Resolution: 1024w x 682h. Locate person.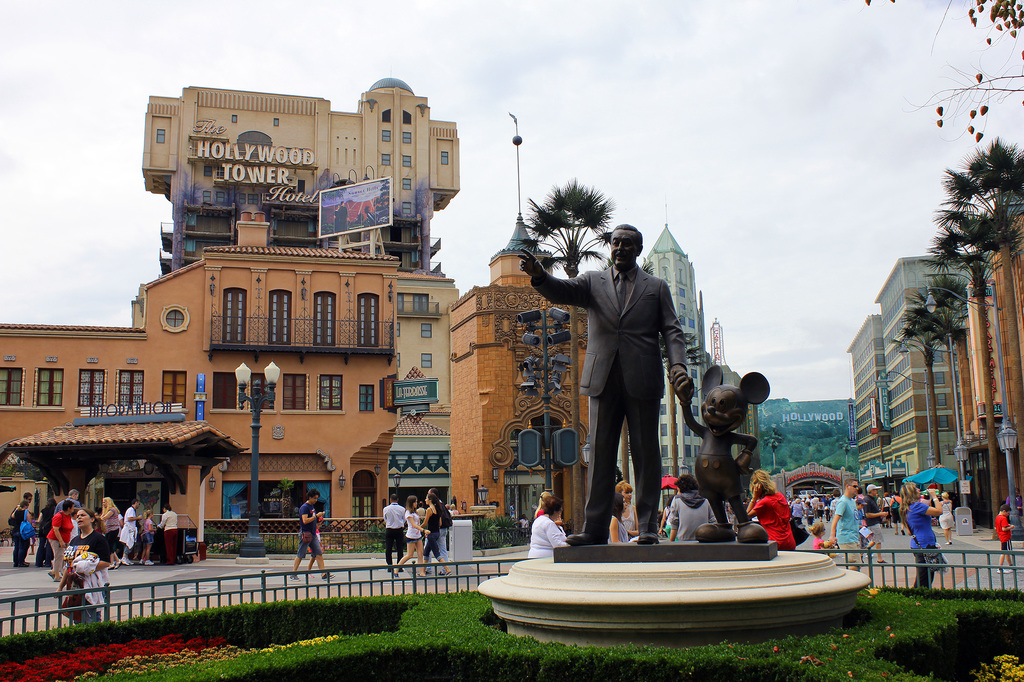
bbox=(662, 475, 717, 541).
